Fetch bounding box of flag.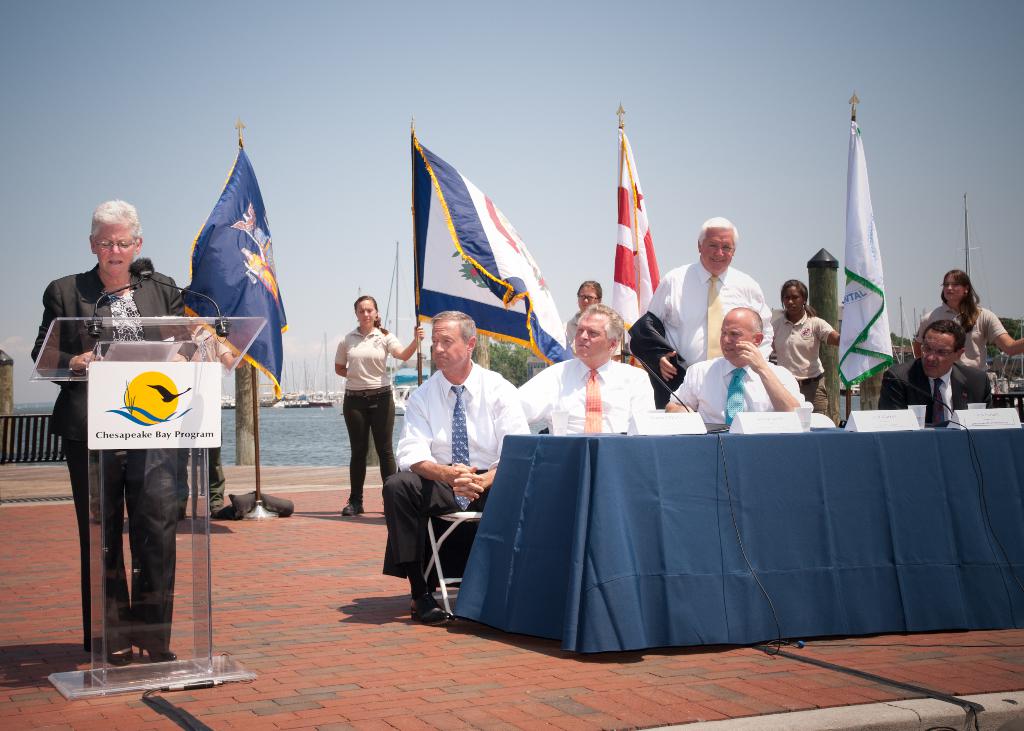
Bbox: locate(834, 116, 898, 390).
